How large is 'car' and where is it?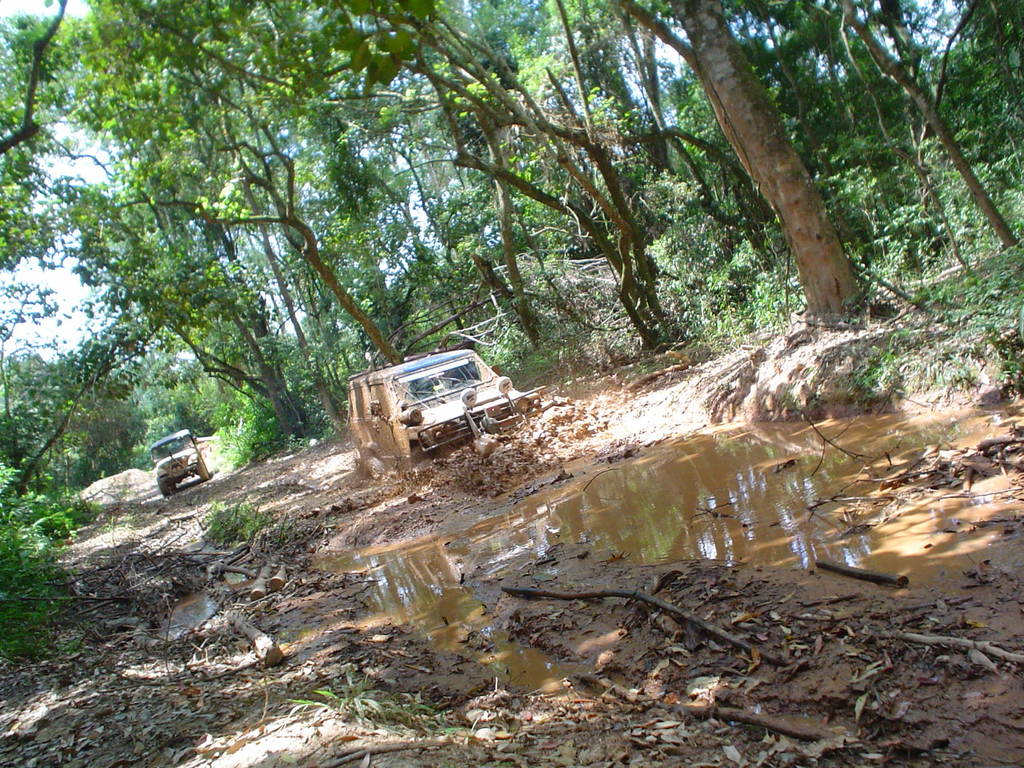
Bounding box: rect(346, 348, 555, 474).
